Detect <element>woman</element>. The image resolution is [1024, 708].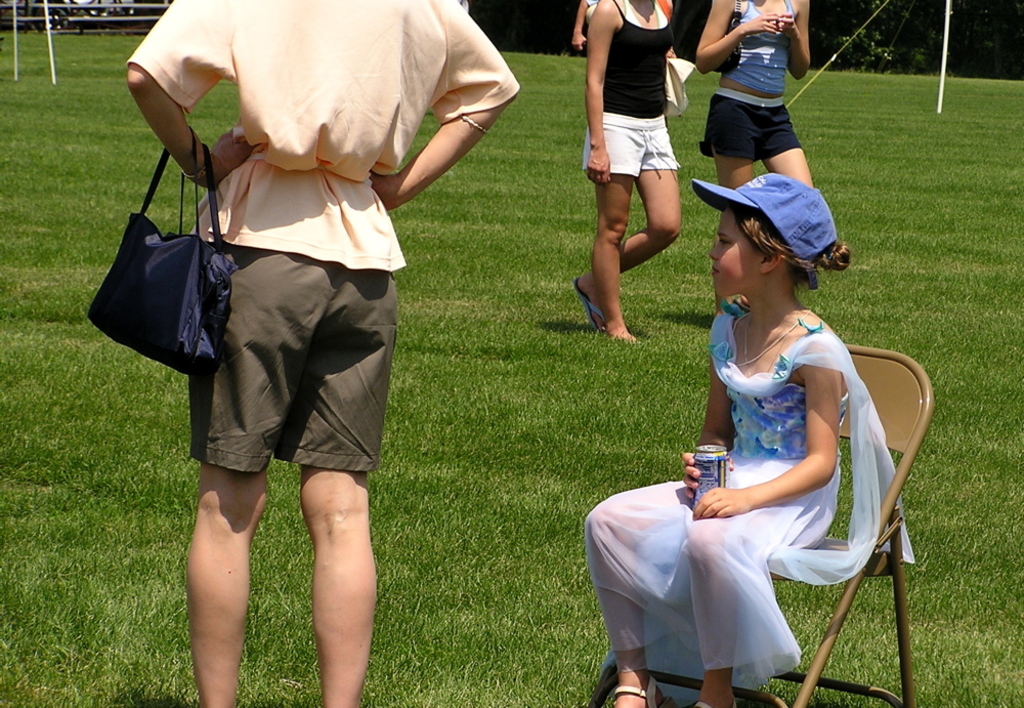
locate(638, 164, 913, 706).
